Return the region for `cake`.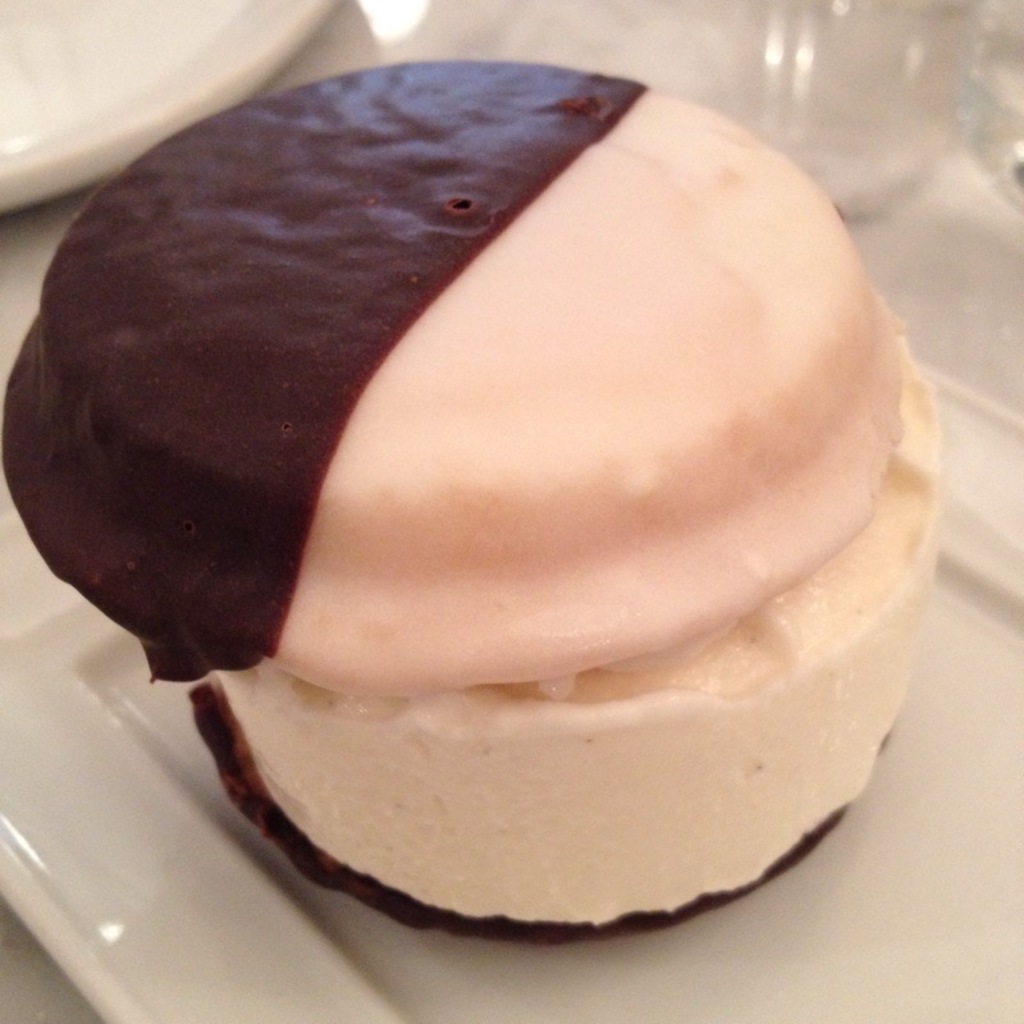
box=[0, 56, 945, 943].
